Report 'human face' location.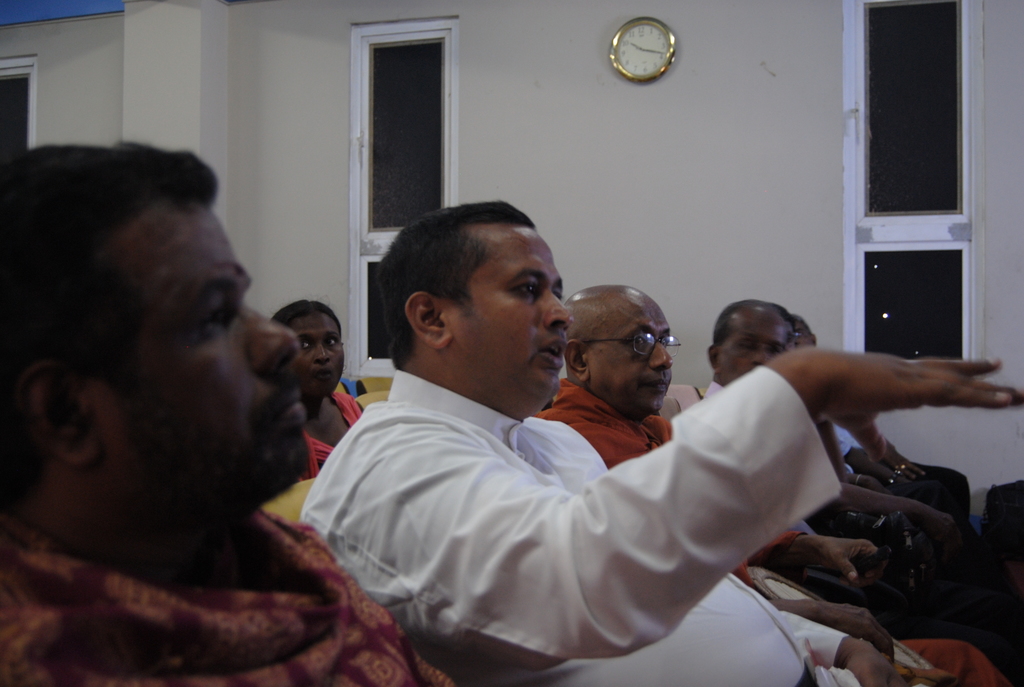
Report: {"left": 719, "top": 313, "right": 788, "bottom": 380}.
